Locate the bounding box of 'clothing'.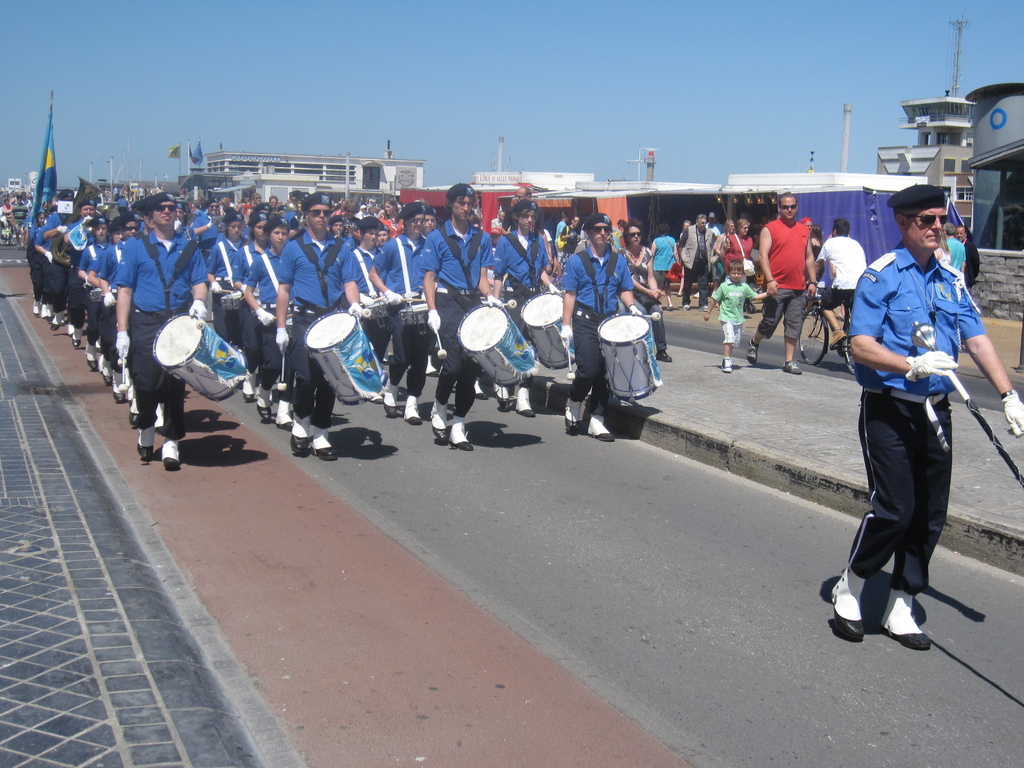
Bounding box: 653, 233, 680, 287.
